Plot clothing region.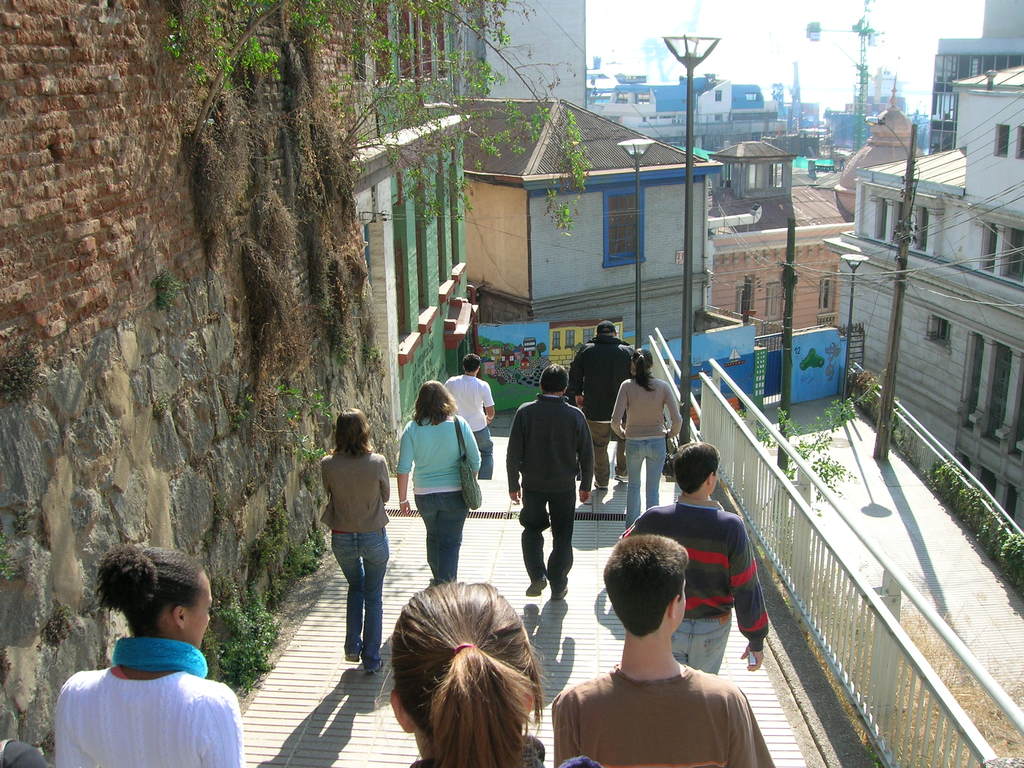
Plotted at 400,409,479,583.
